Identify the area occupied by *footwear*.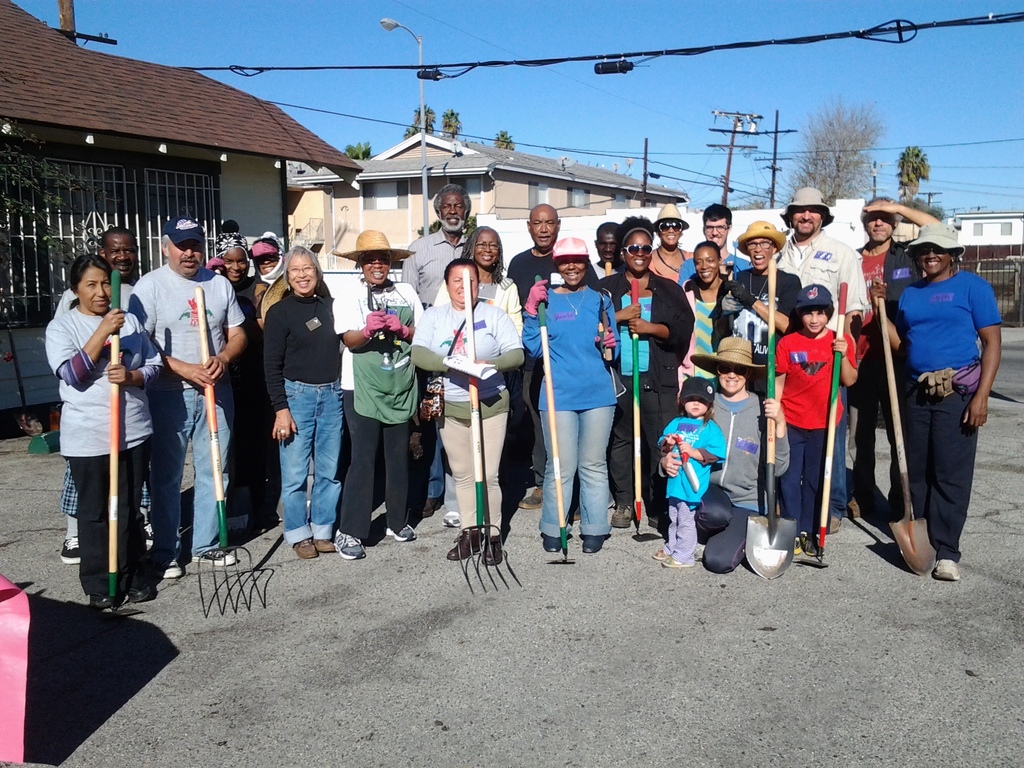
Area: pyautogui.locateOnScreen(481, 532, 515, 566).
